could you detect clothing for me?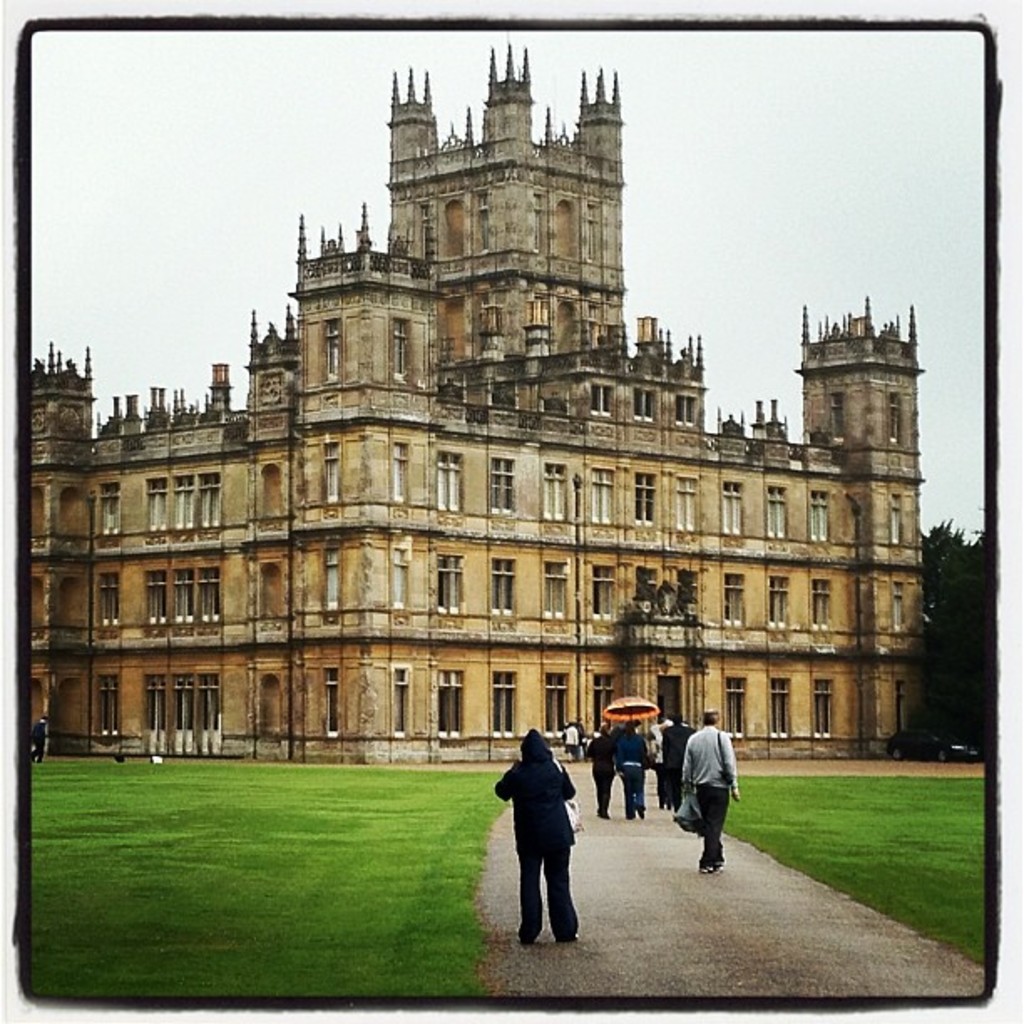
Detection result: x1=581 y1=723 x2=587 y2=740.
